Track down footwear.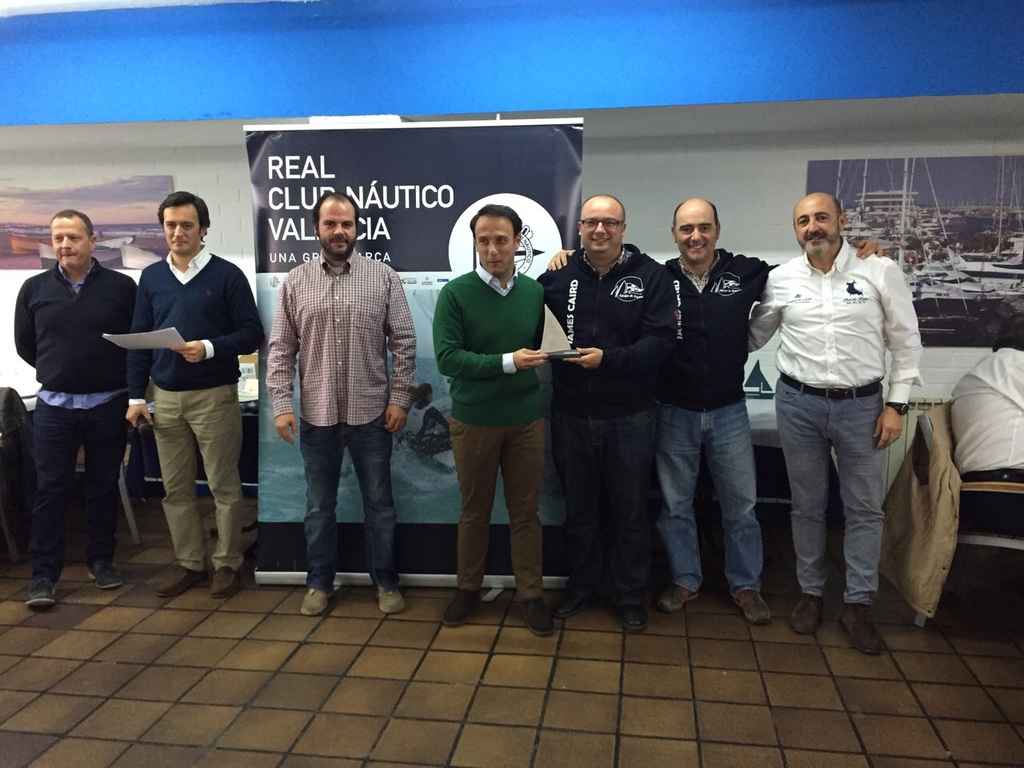
Tracked to {"left": 846, "top": 610, "right": 882, "bottom": 656}.
